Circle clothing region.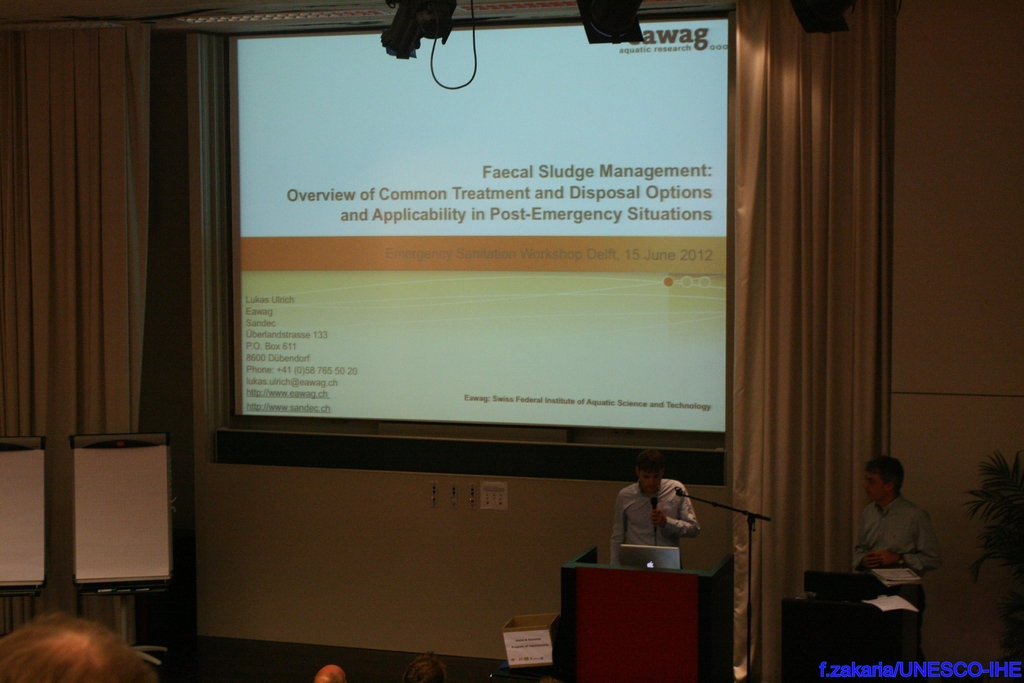
Region: 853:489:946:603.
